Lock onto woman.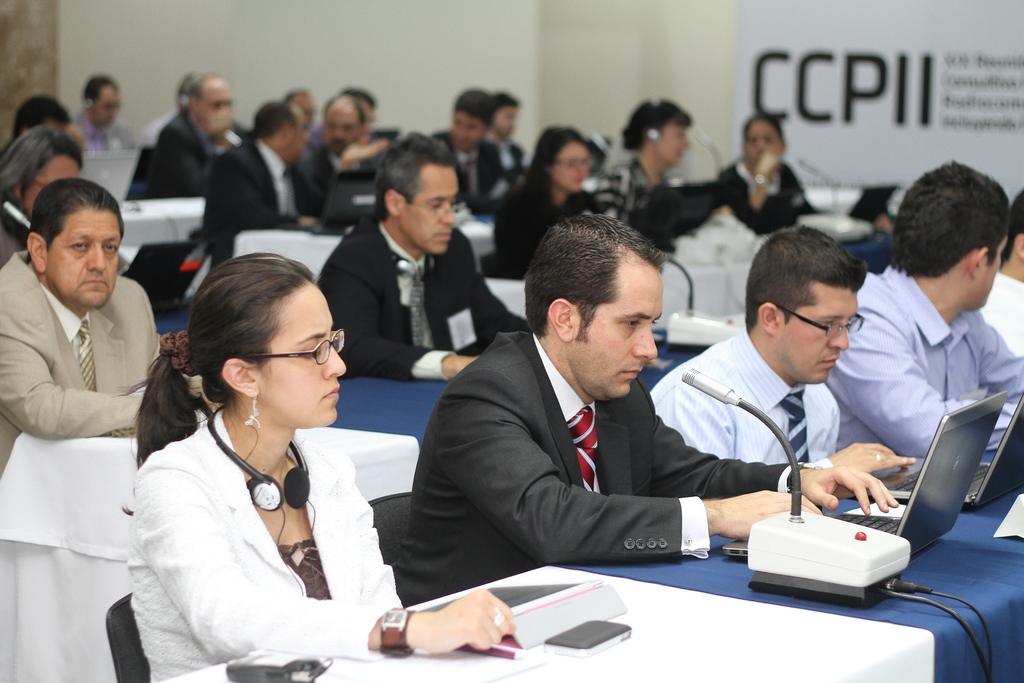
Locked: 710/116/896/235.
